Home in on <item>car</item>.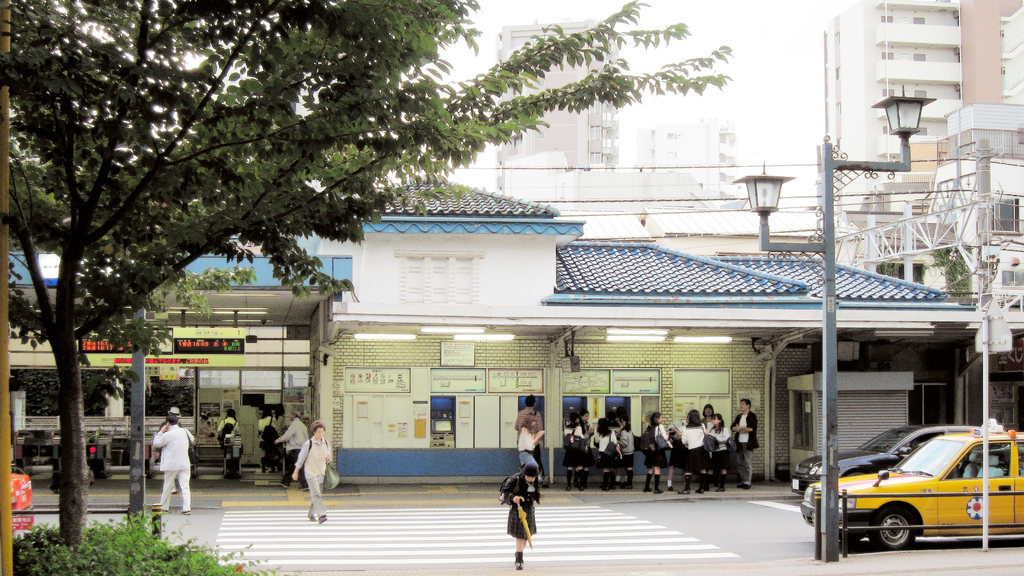
Homed in at <bbox>804, 433, 1023, 549</bbox>.
